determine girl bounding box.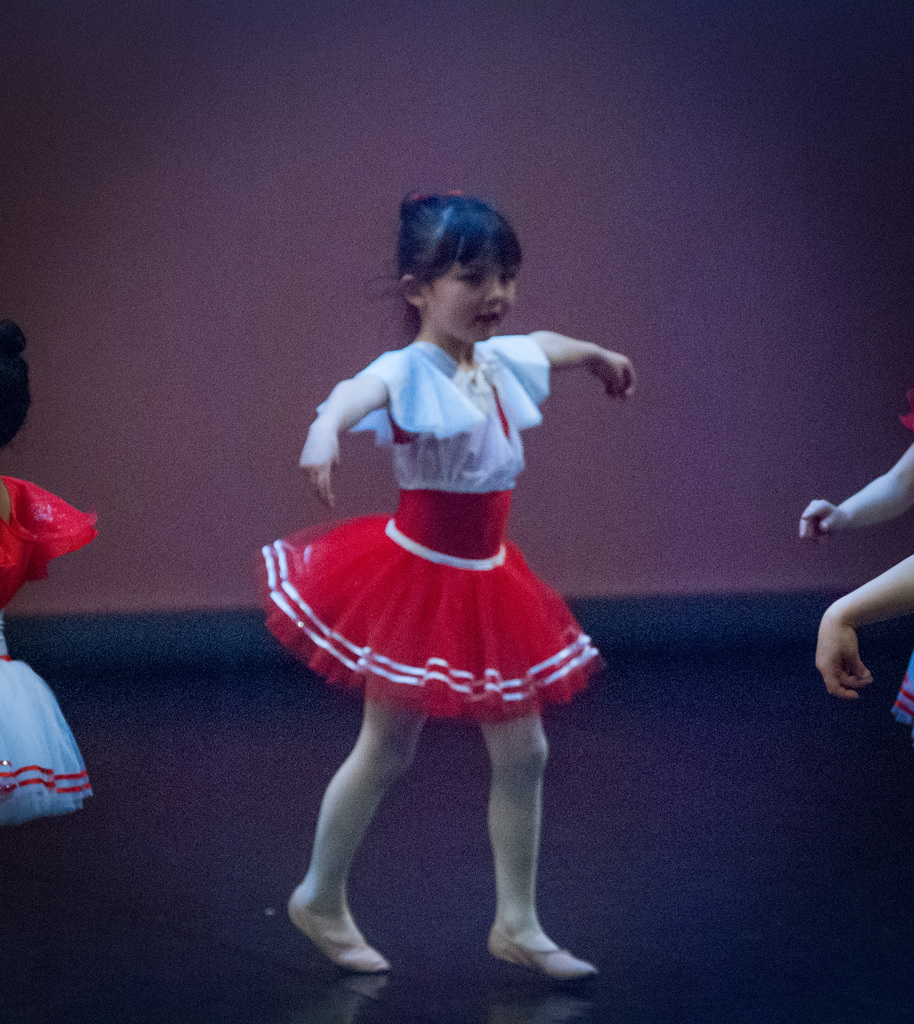
Determined: <bbox>255, 191, 640, 987</bbox>.
